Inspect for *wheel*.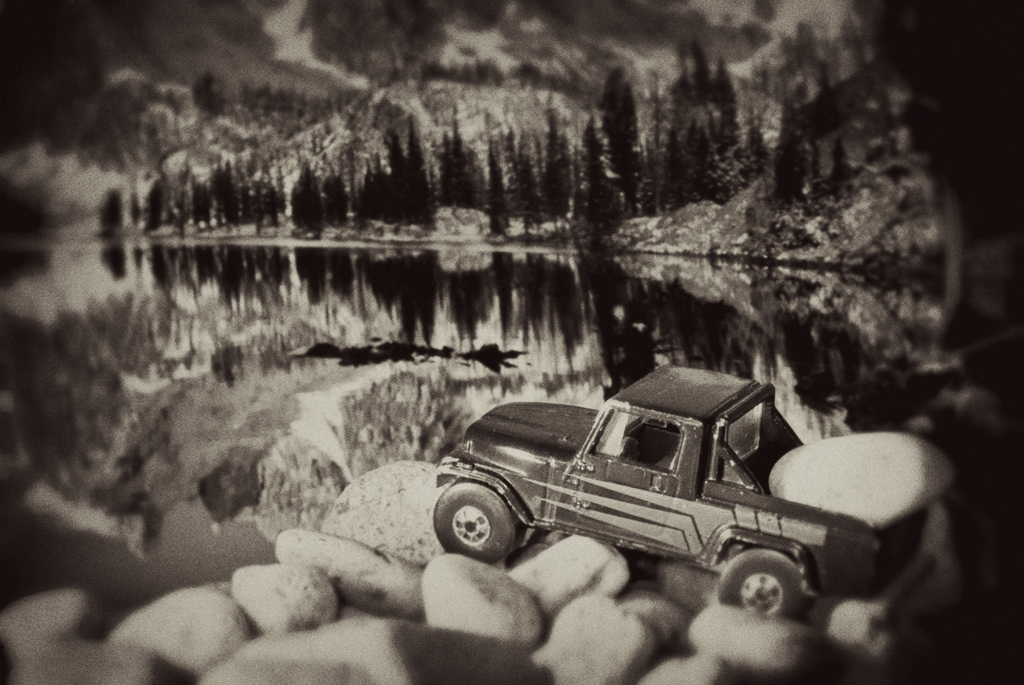
Inspection: pyautogui.locateOnScreen(436, 482, 510, 572).
